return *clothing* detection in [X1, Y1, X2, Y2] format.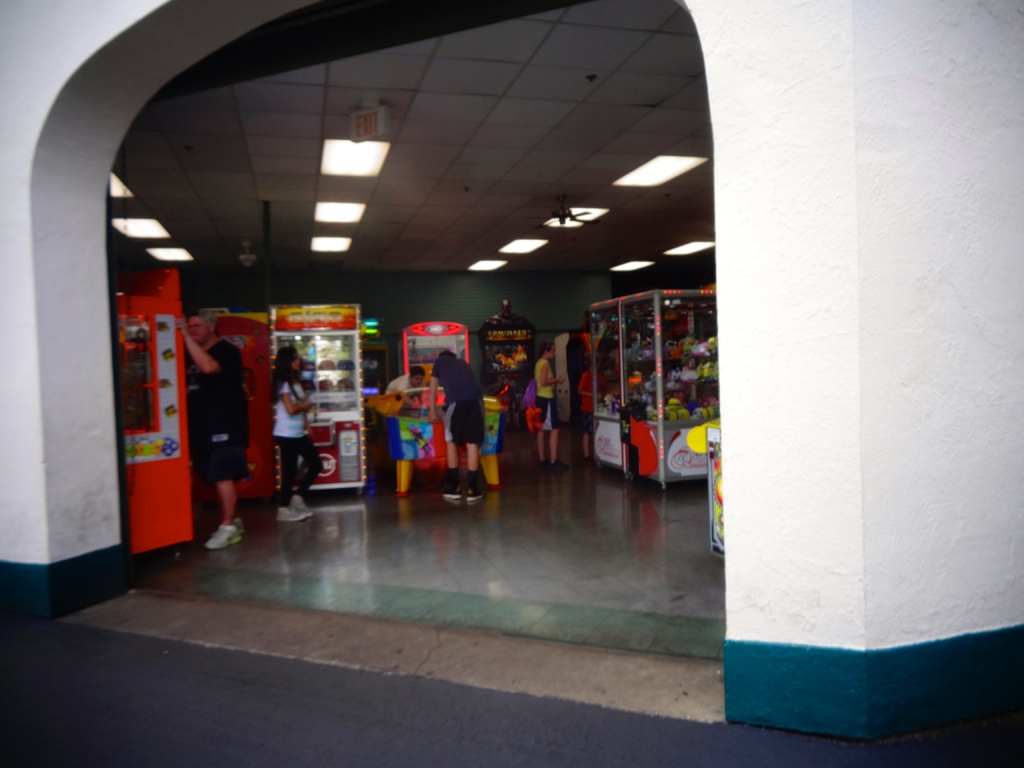
[189, 340, 246, 484].
